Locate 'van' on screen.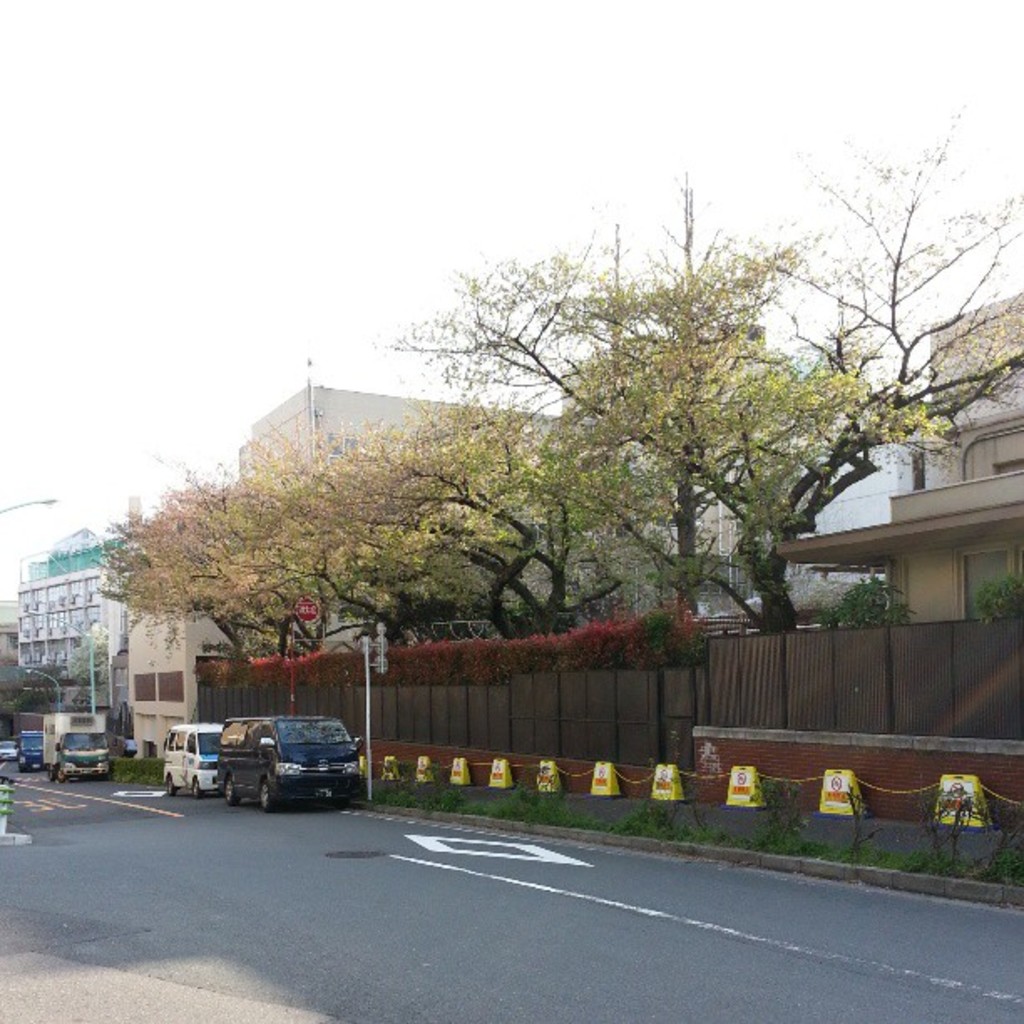
On screen at {"x1": 216, "y1": 709, "x2": 365, "y2": 808}.
